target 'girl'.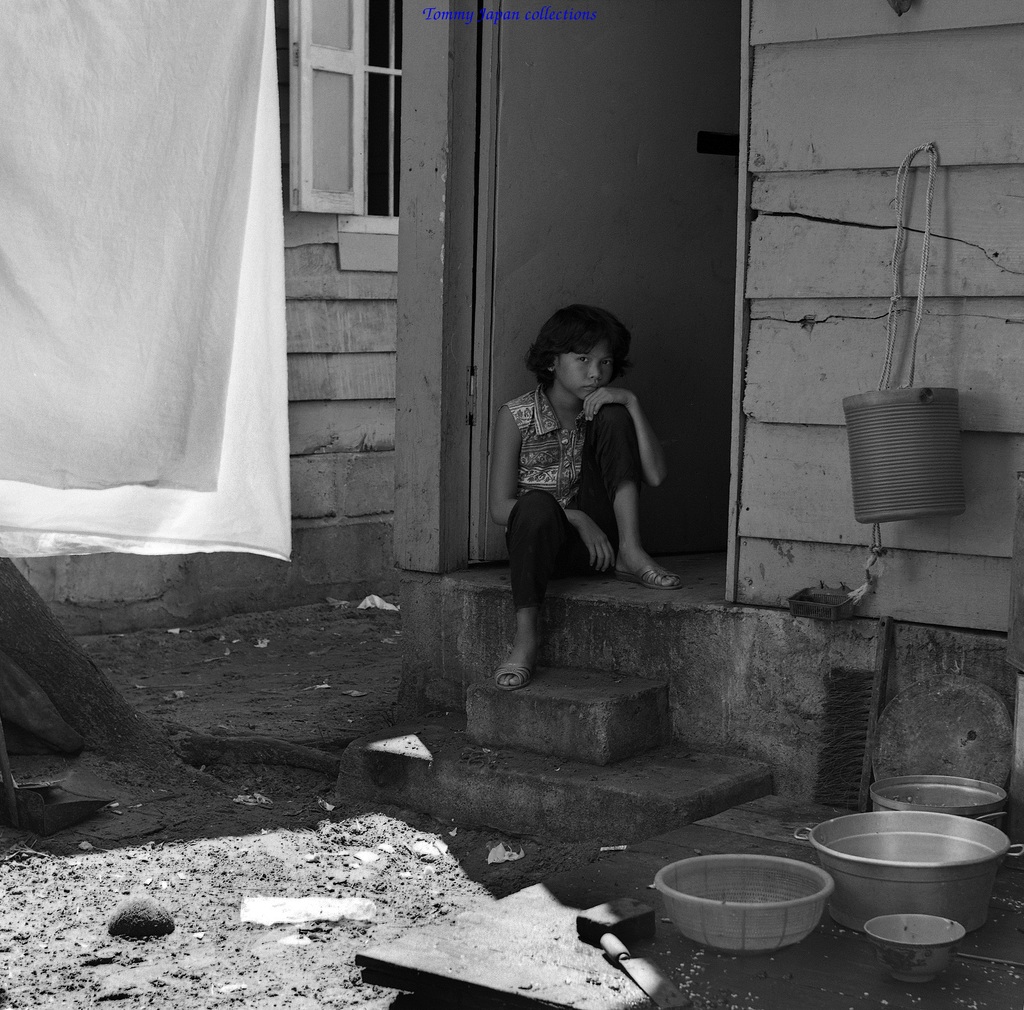
Target region: box=[490, 305, 685, 689].
